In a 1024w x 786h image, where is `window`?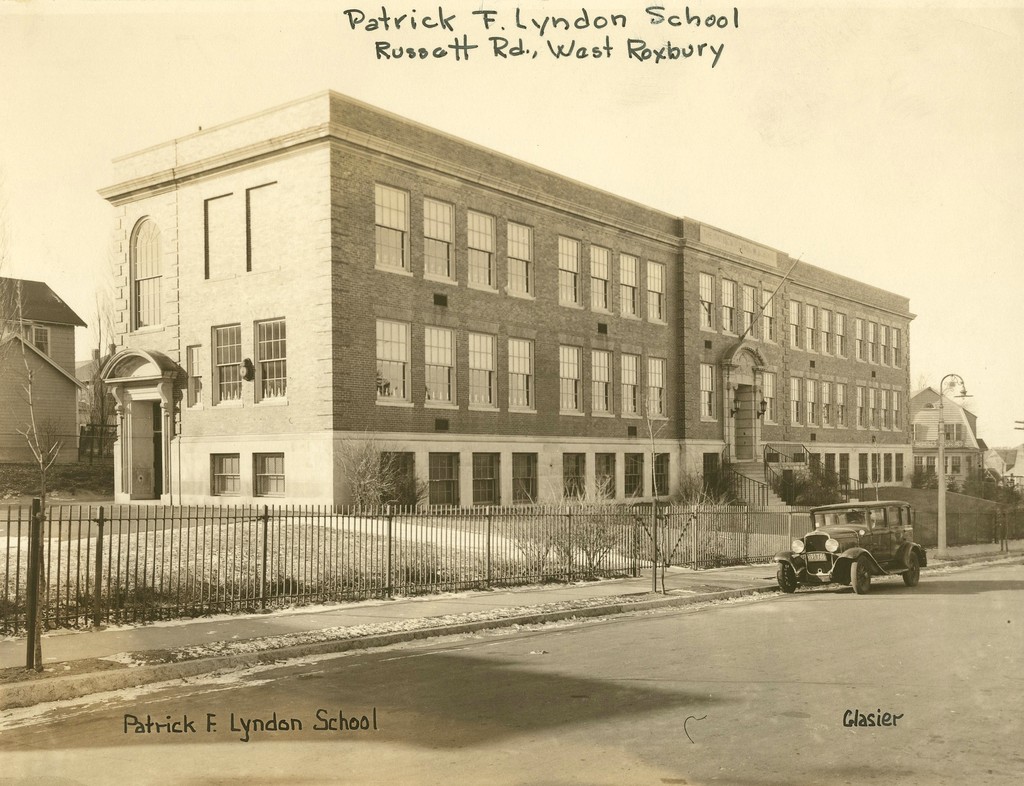
(804,305,826,352).
